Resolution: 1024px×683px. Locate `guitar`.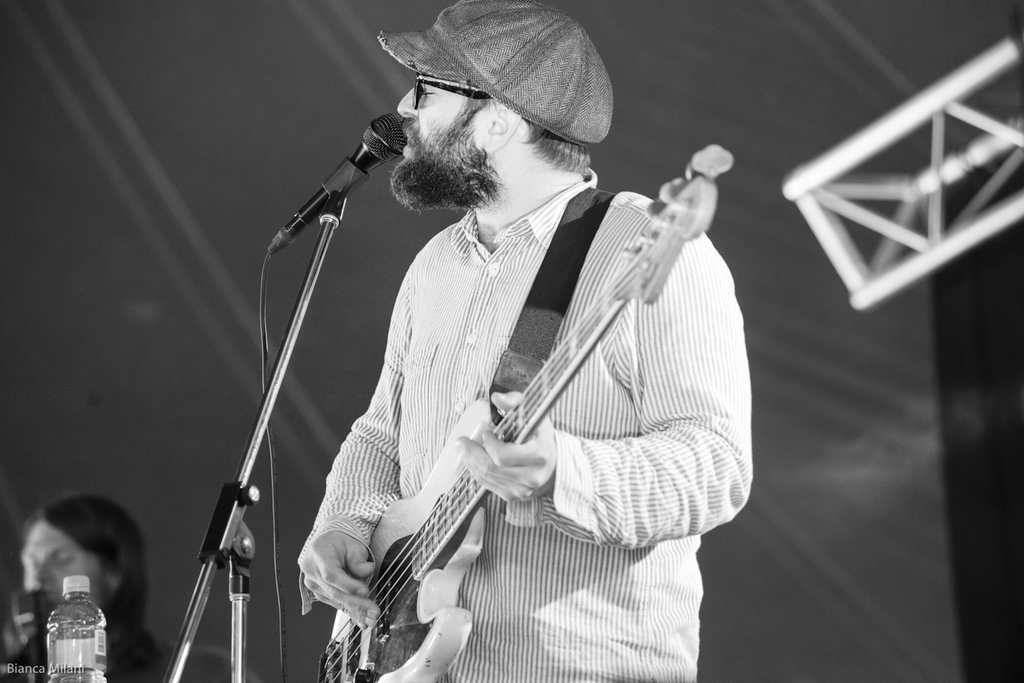
<bbox>306, 147, 728, 682</bbox>.
